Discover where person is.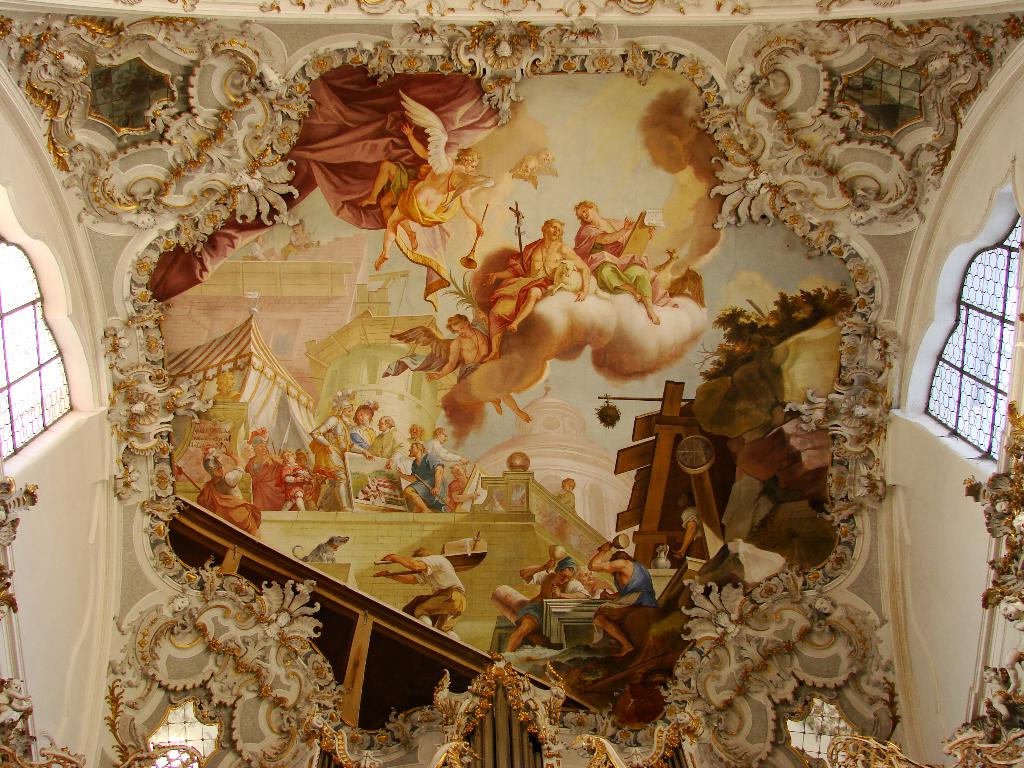
Discovered at left=556, top=481, right=578, bottom=517.
